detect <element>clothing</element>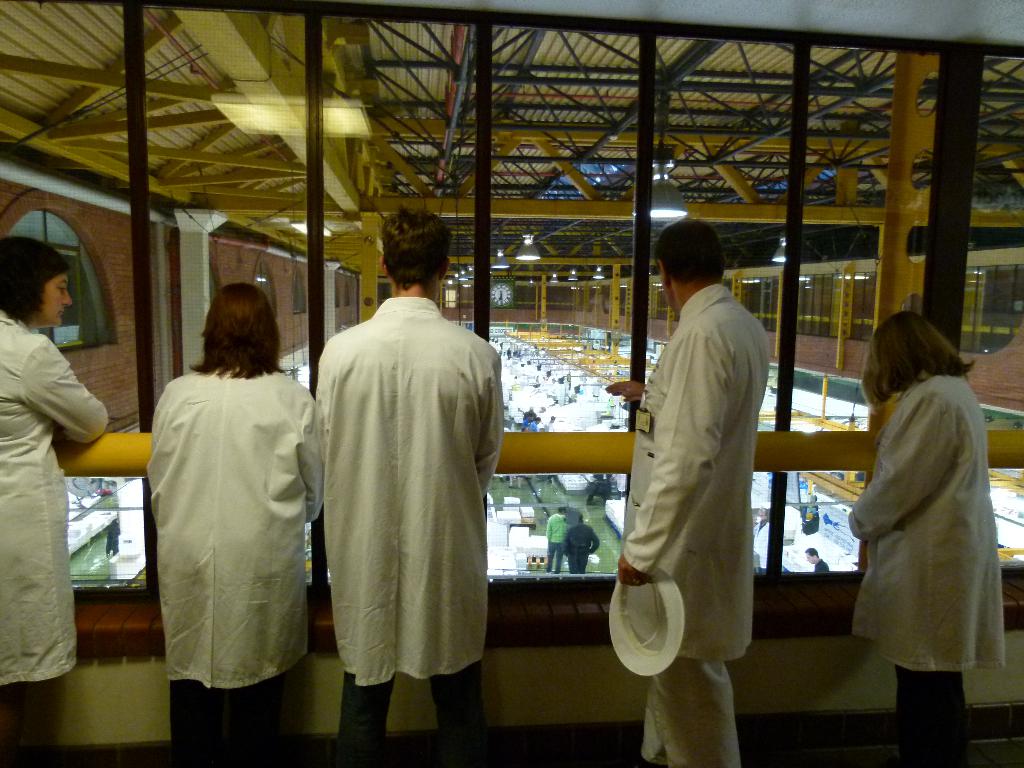
left=304, top=303, right=504, bottom=705
